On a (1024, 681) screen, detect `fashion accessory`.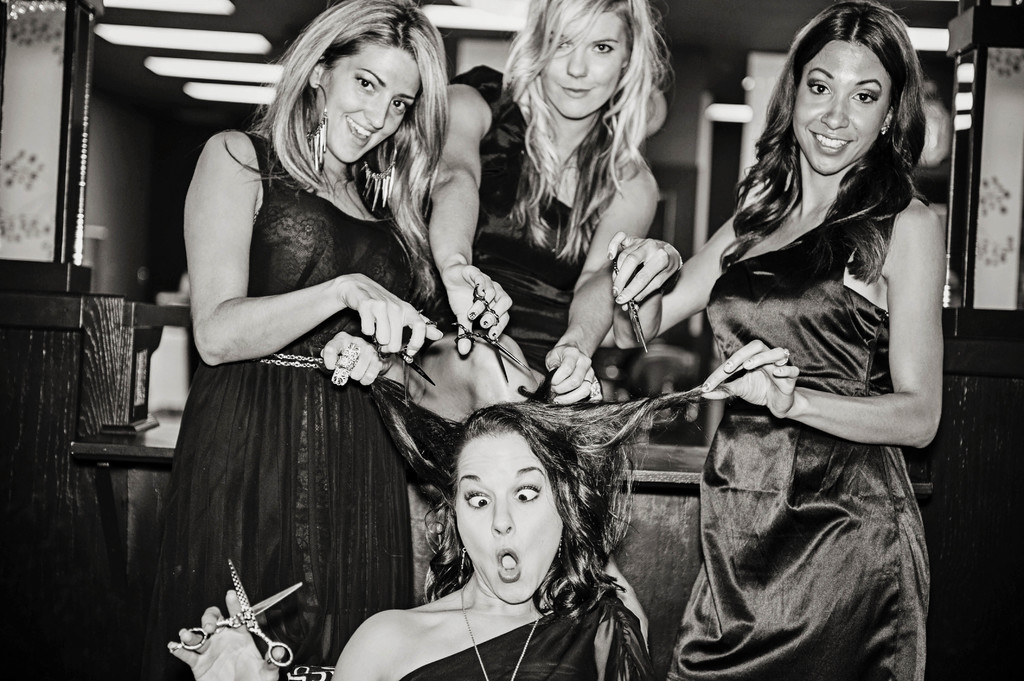
l=361, t=135, r=397, b=212.
